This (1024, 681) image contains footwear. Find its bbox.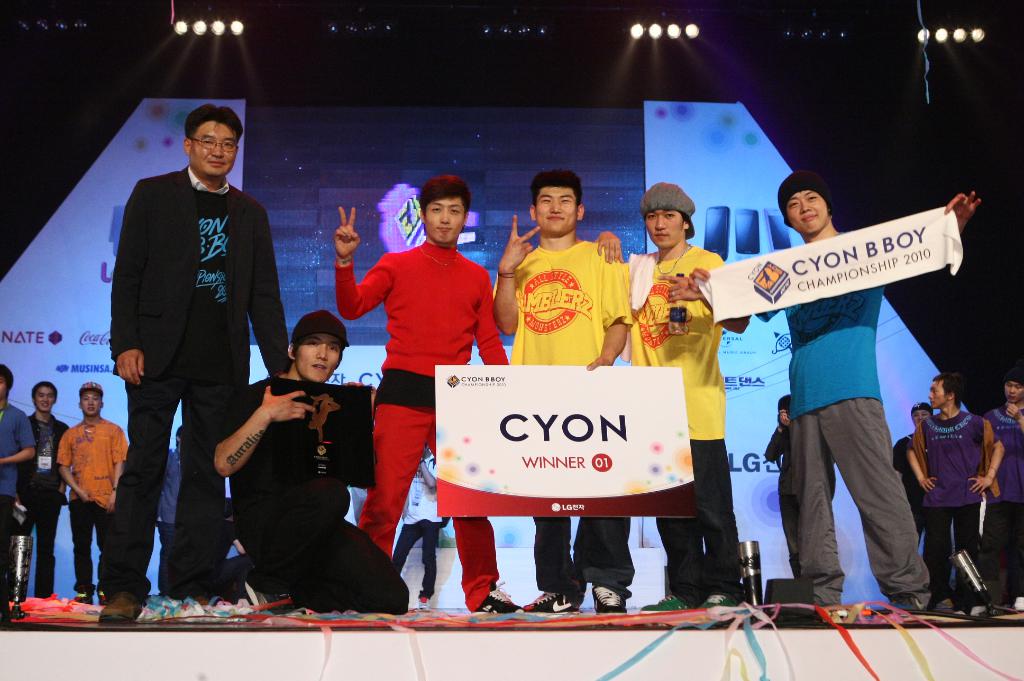
99,589,143,625.
